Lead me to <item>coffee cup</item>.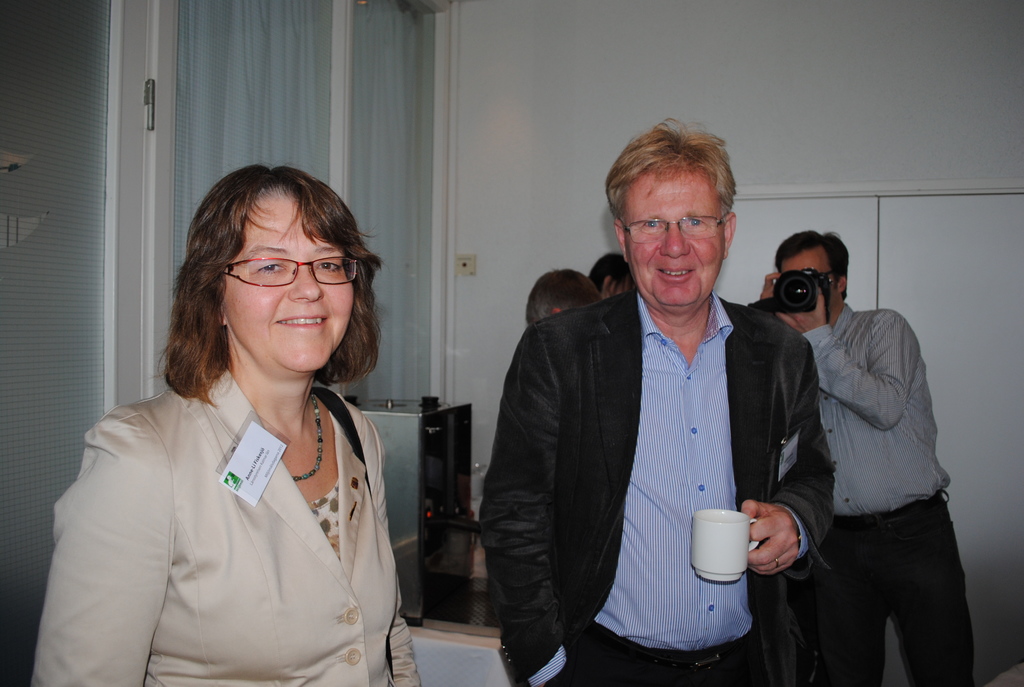
Lead to 687,508,764,585.
